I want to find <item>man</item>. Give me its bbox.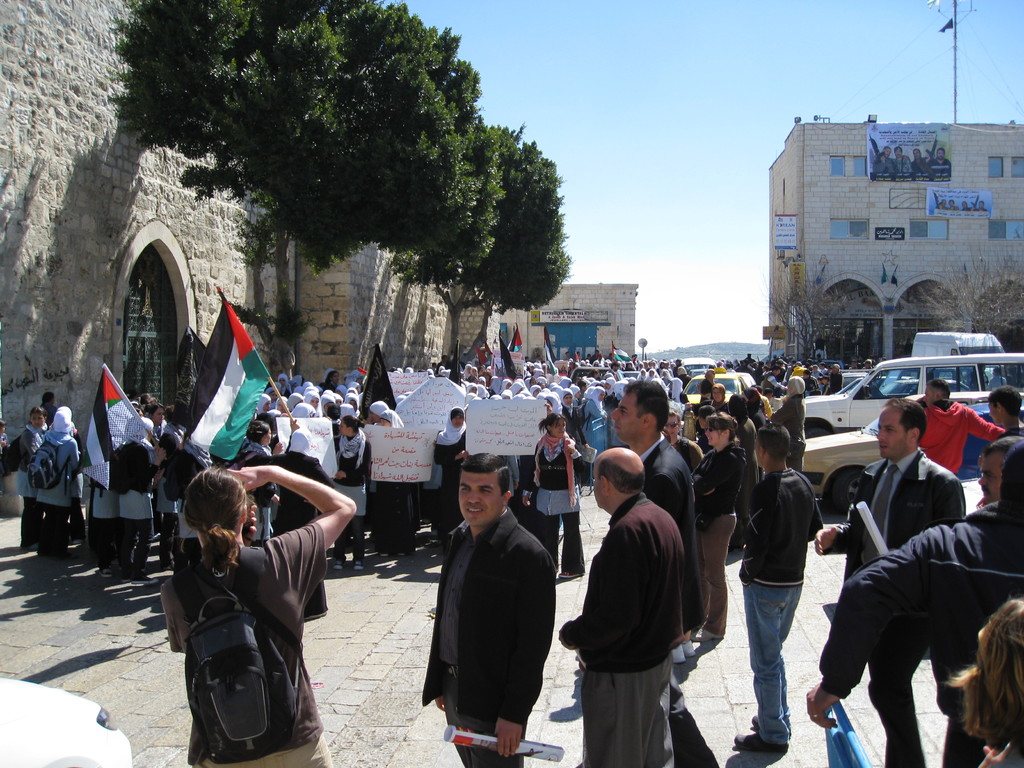
<region>416, 447, 556, 757</region>.
